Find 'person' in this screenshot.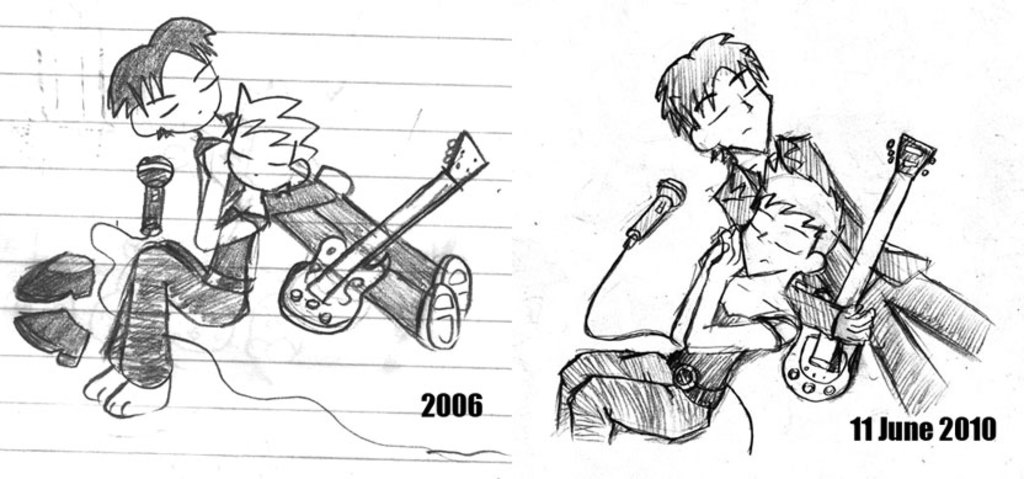
The bounding box for 'person' is BBox(655, 27, 992, 417).
